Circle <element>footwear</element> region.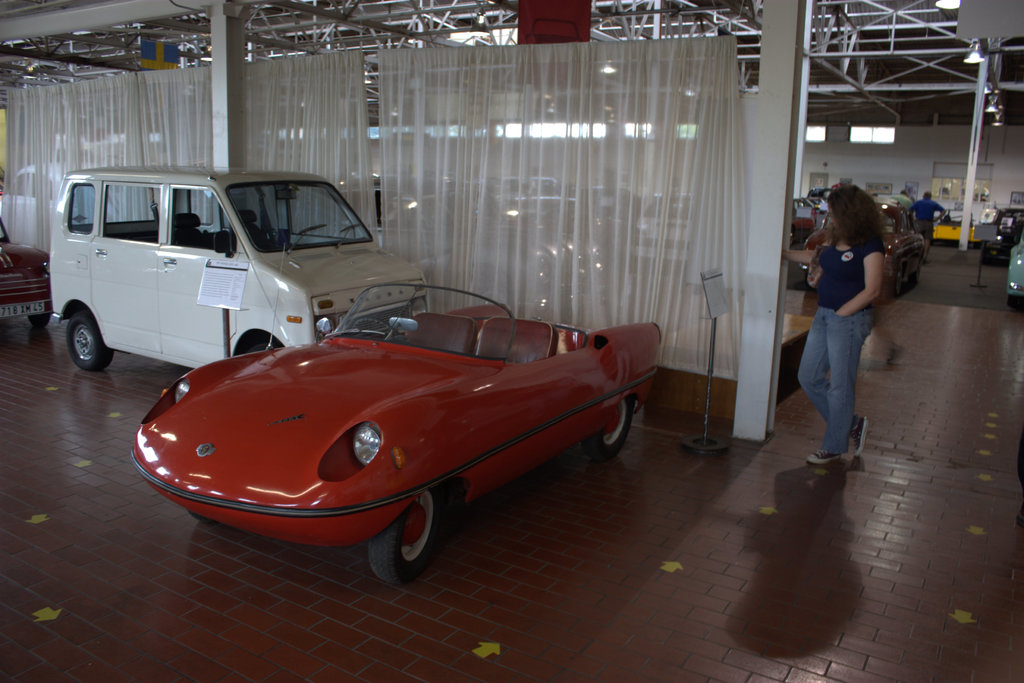
Region: <bbox>804, 448, 846, 463</bbox>.
